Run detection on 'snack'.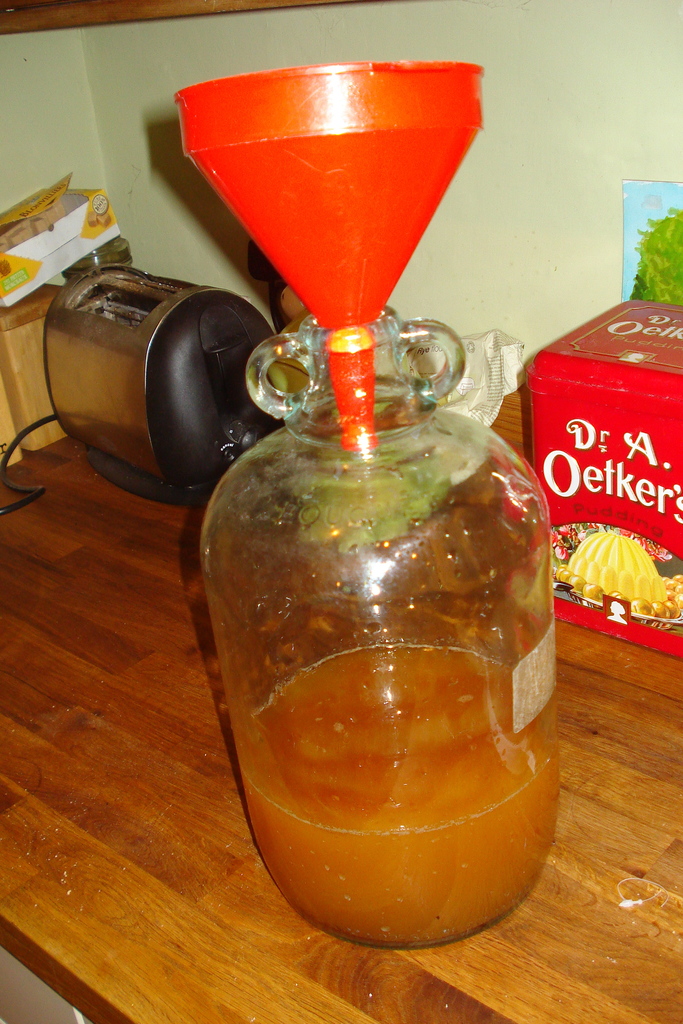
Result: Rect(559, 532, 669, 607).
